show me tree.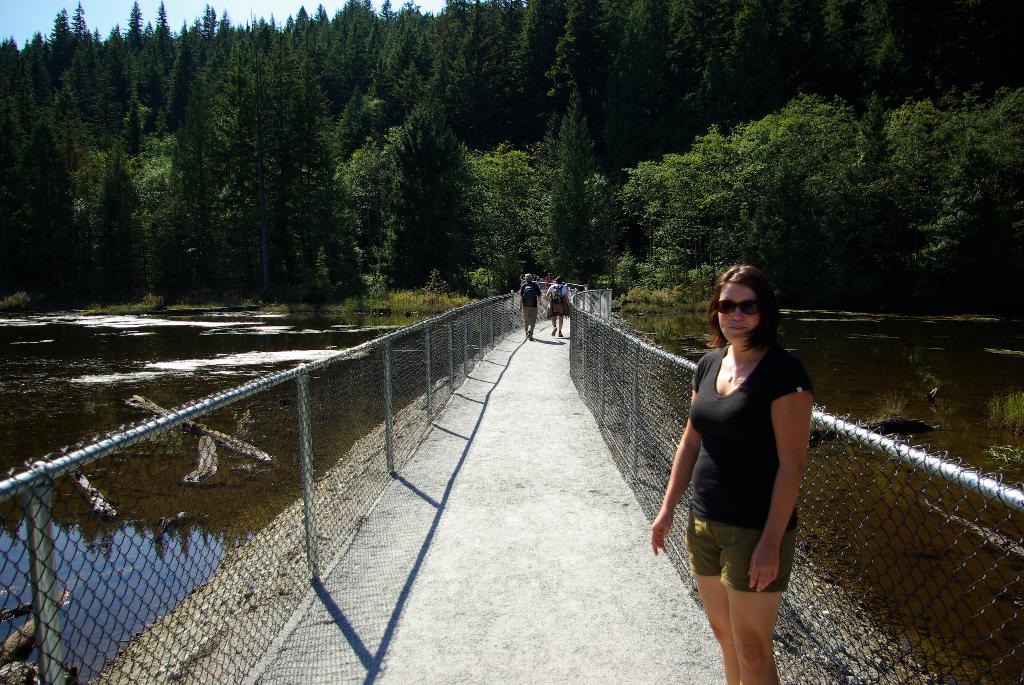
tree is here: x1=378, y1=92, x2=476, y2=281.
